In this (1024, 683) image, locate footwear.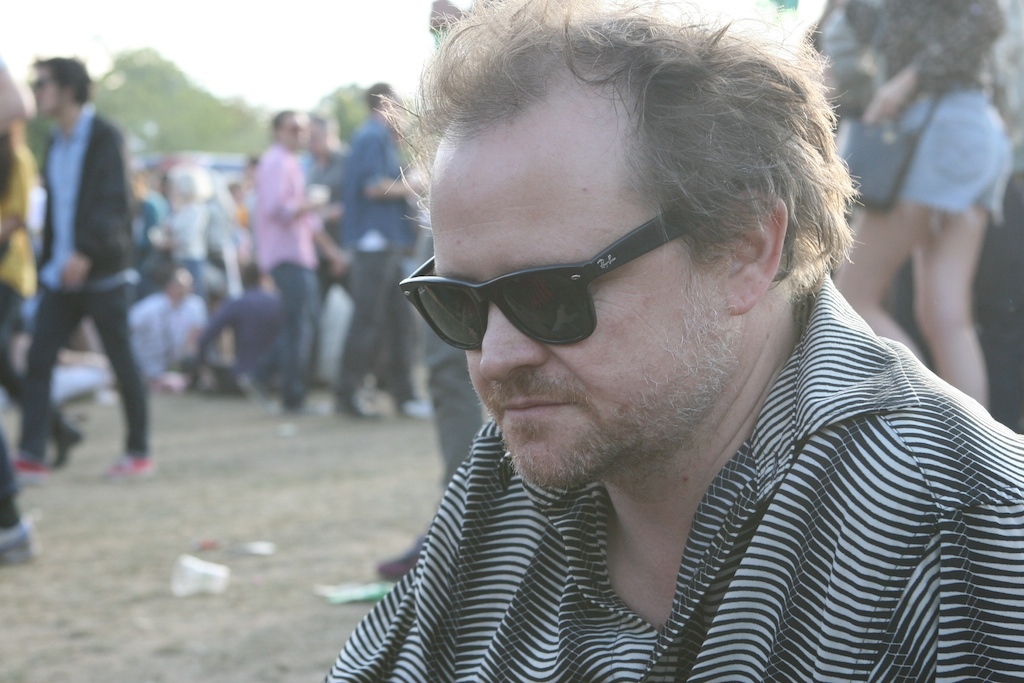
Bounding box: x1=331, y1=390, x2=384, y2=421.
